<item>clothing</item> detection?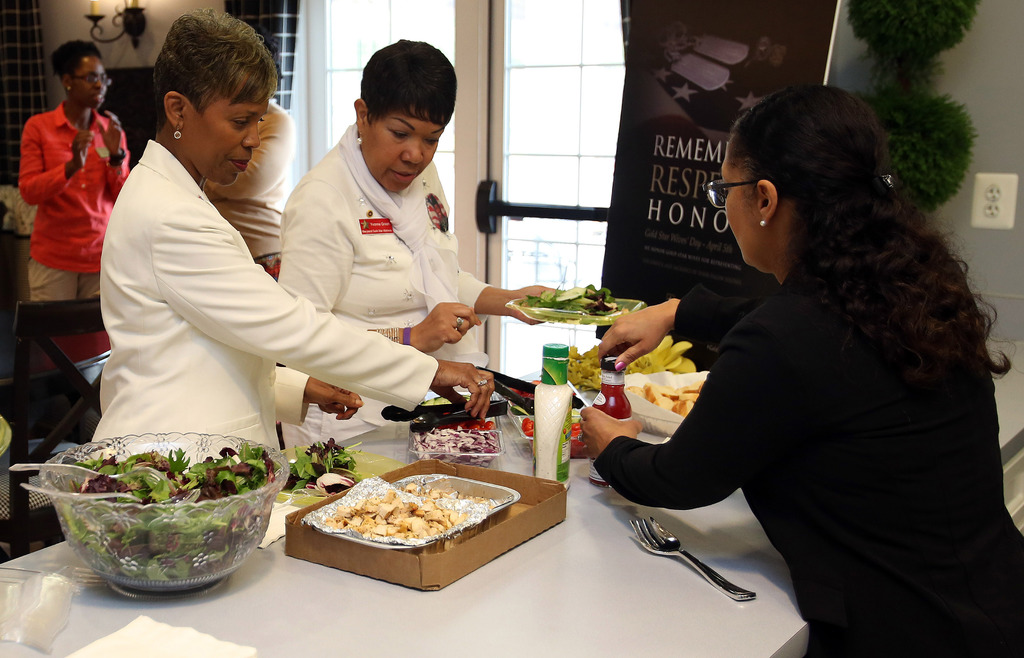
591, 225, 1023, 657
